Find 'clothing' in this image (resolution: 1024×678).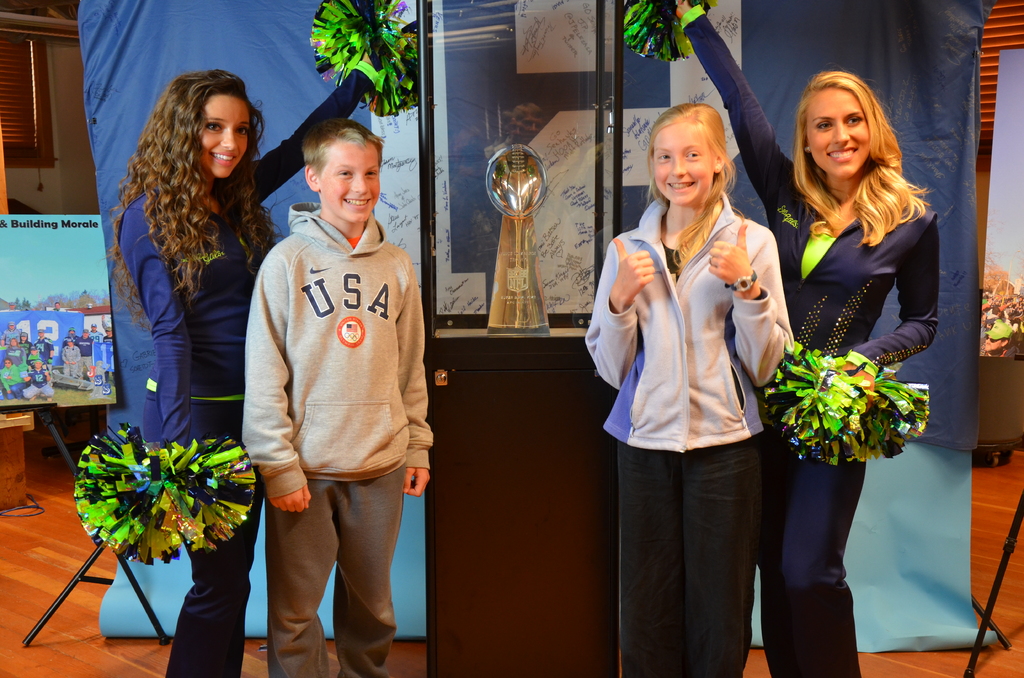
108 53 397 672.
